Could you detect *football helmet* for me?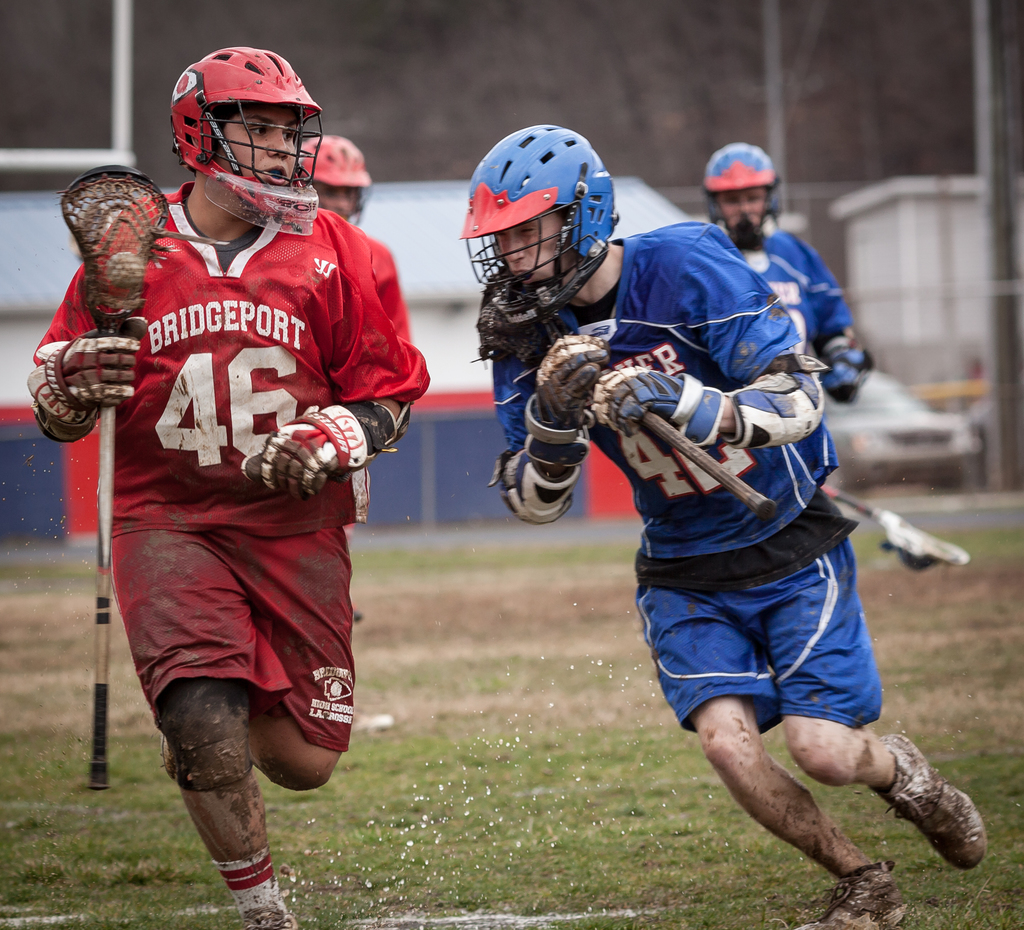
Detection result: bbox=(299, 132, 371, 219).
